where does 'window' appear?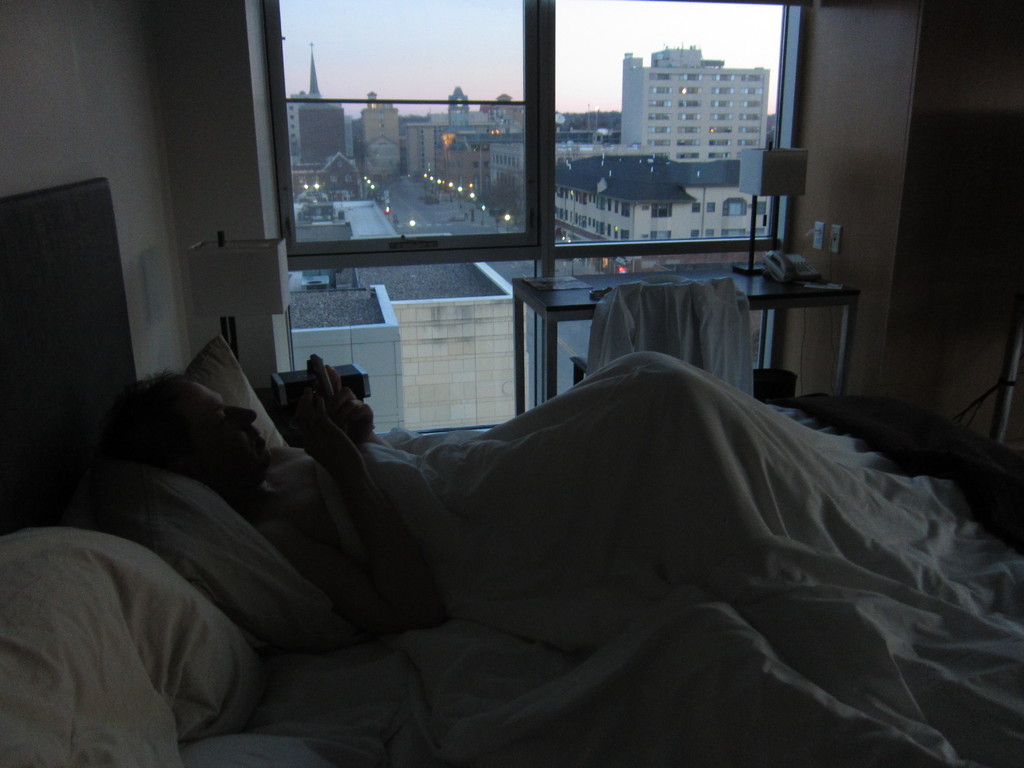
Appears at locate(677, 127, 700, 132).
